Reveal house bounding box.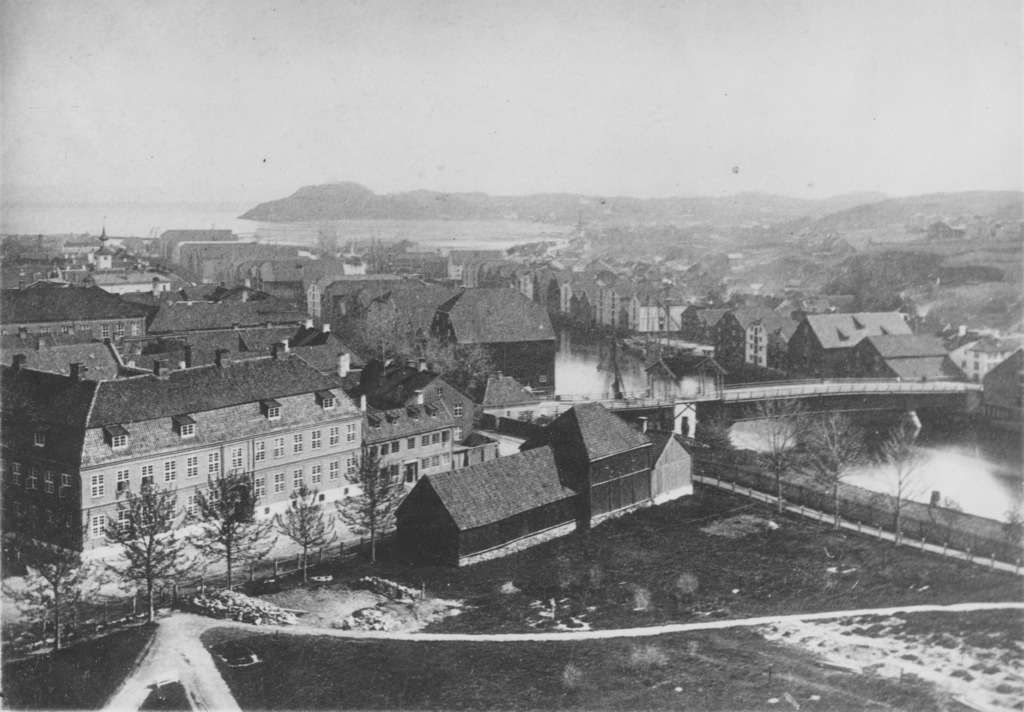
Revealed: [left=180, top=236, right=318, bottom=283].
